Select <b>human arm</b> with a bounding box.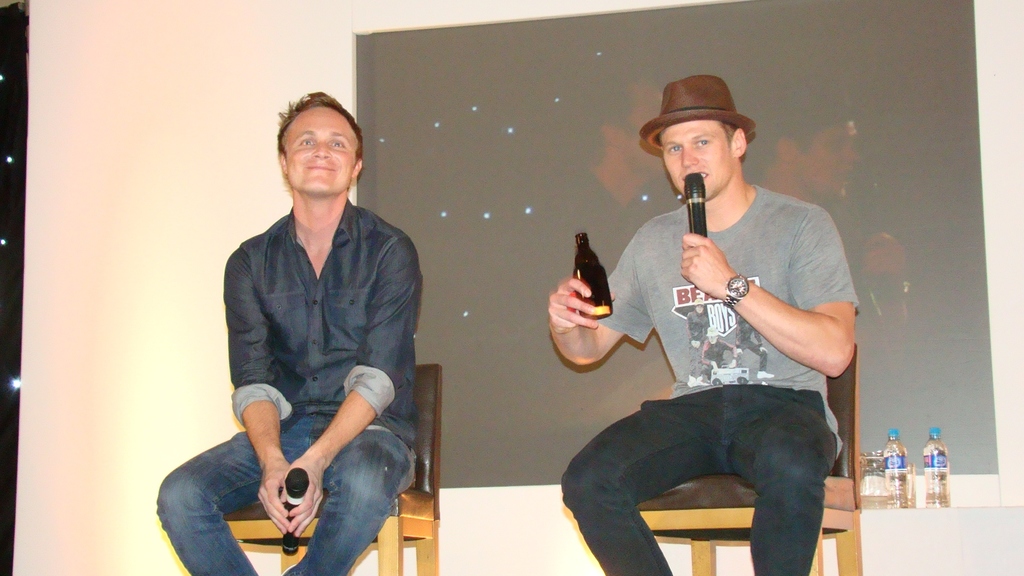
bbox(282, 224, 423, 545).
